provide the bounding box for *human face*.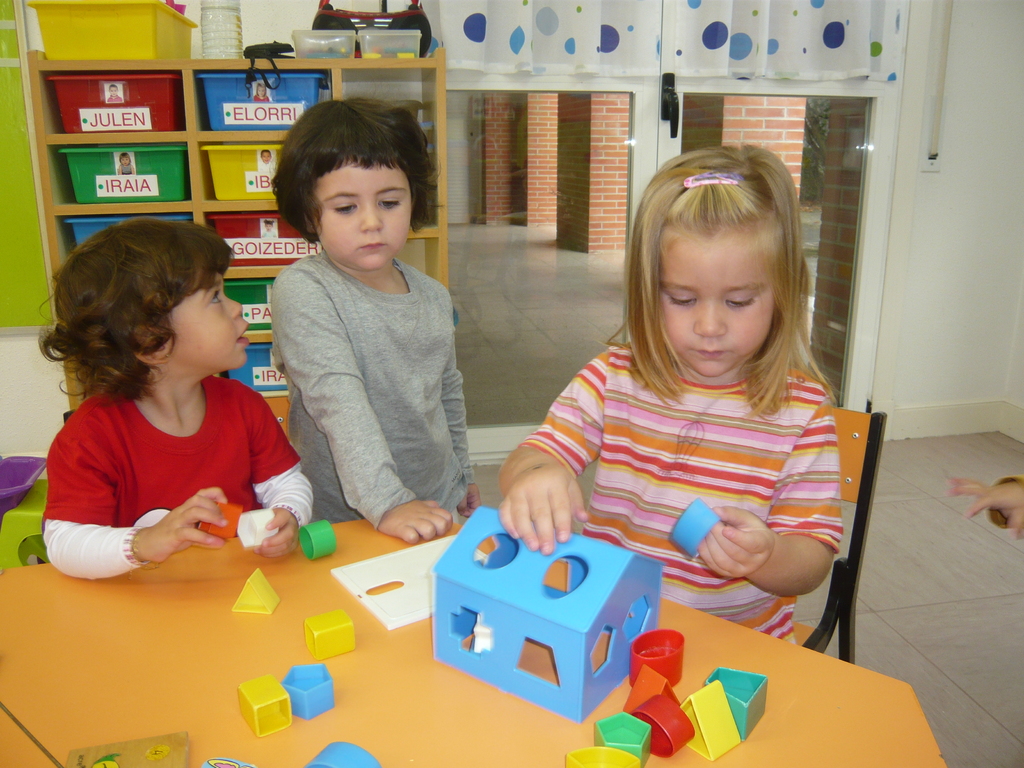
pyautogui.locateOnScreen(313, 157, 413, 269).
